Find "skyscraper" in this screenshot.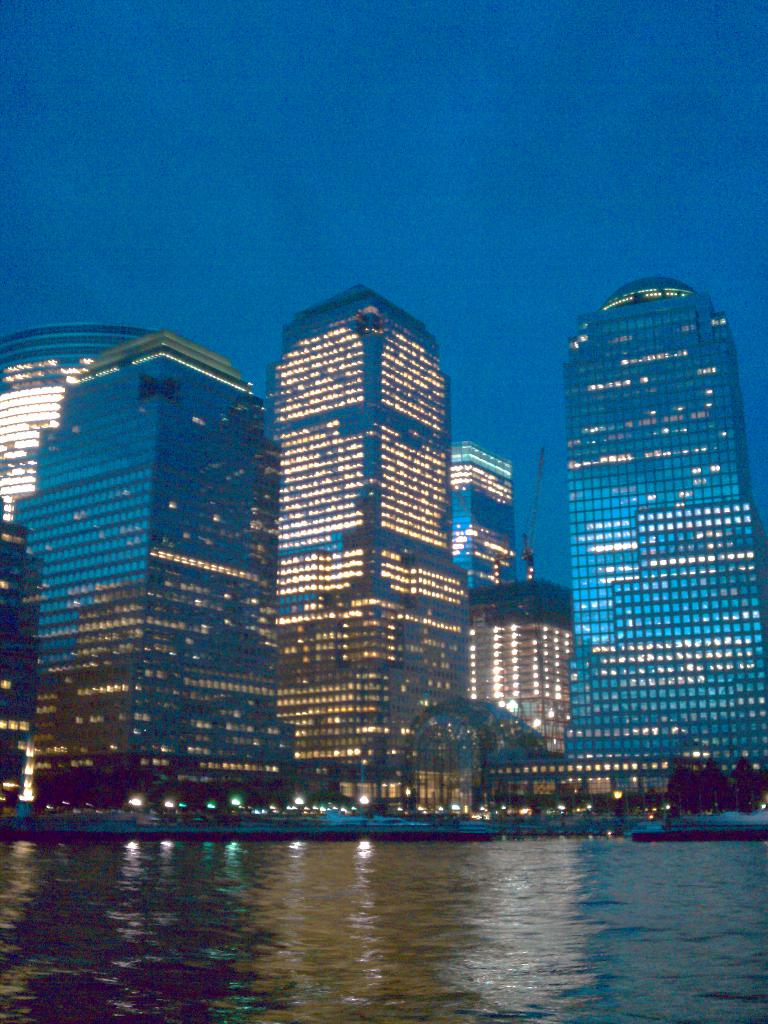
The bounding box for "skyscraper" is rect(466, 568, 578, 765).
